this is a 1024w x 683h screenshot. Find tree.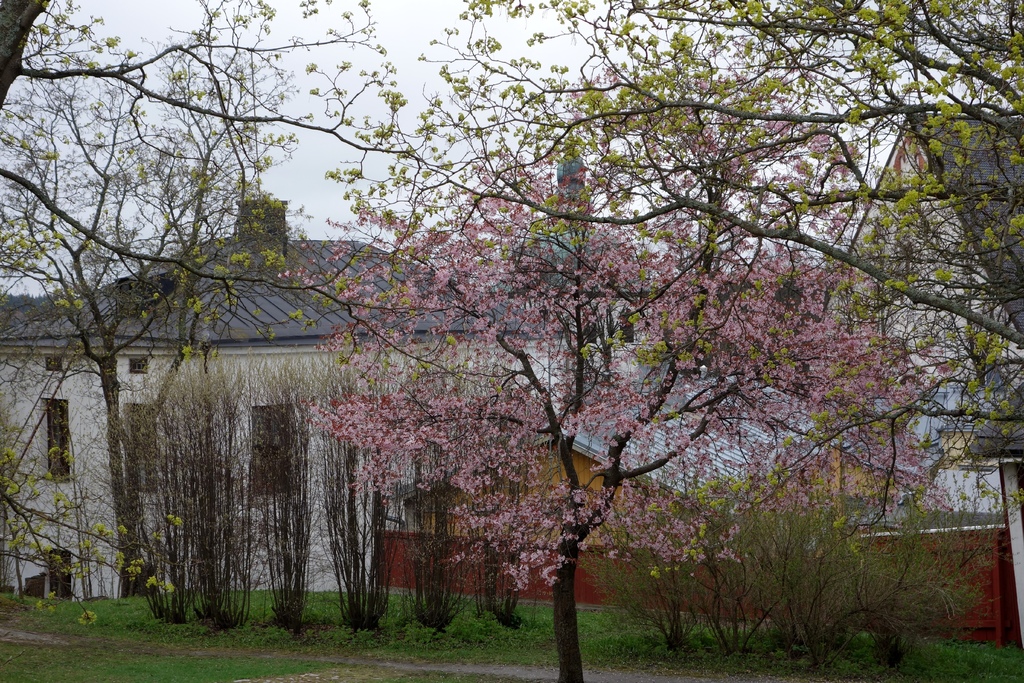
Bounding box: (287, 152, 956, 682).
